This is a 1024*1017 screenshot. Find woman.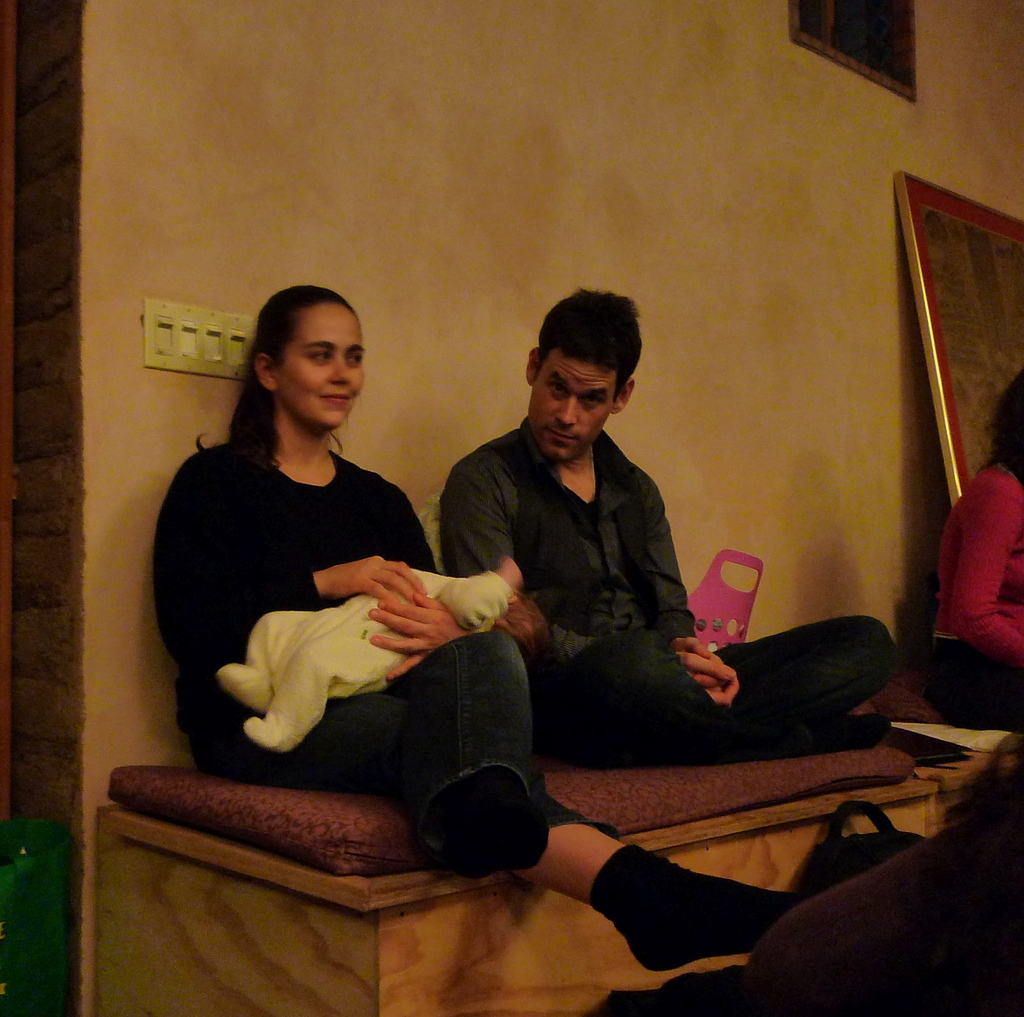
Bounding box: left=926, top=362, right=1023, bottom=737.
